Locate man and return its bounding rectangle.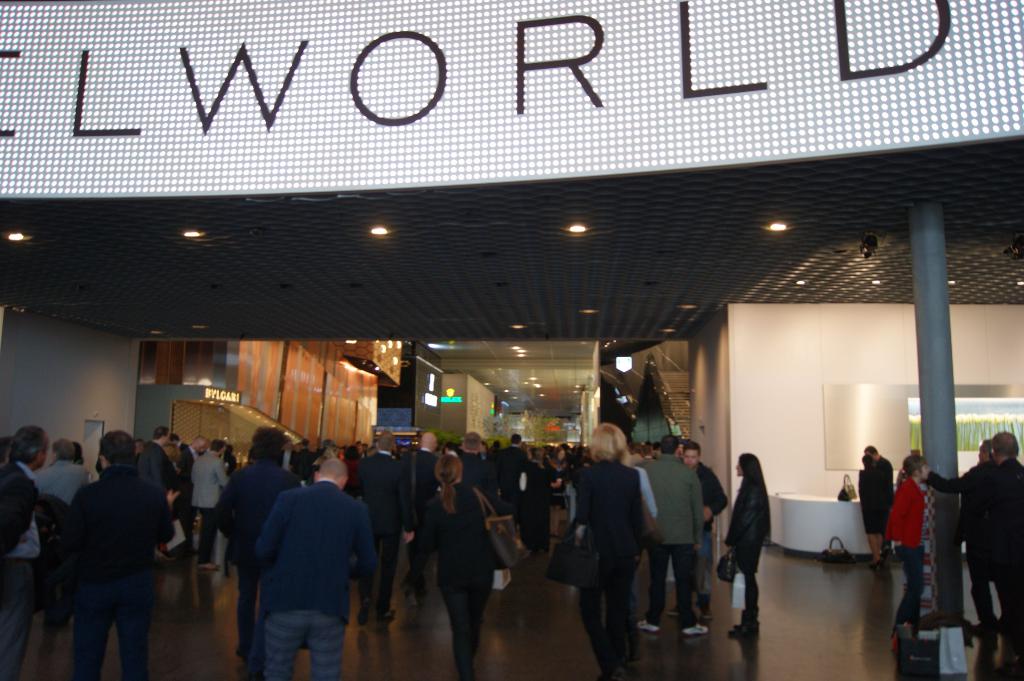
Rect(458, 431, 484, 483).
